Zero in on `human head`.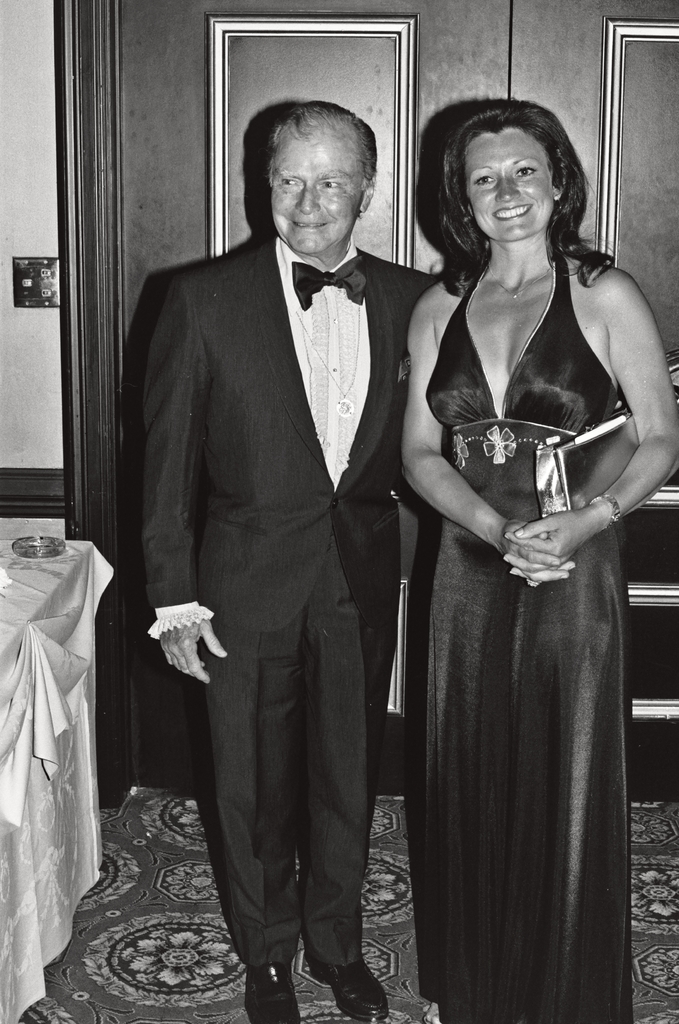
Zeroed in: 434/96/588/237.
